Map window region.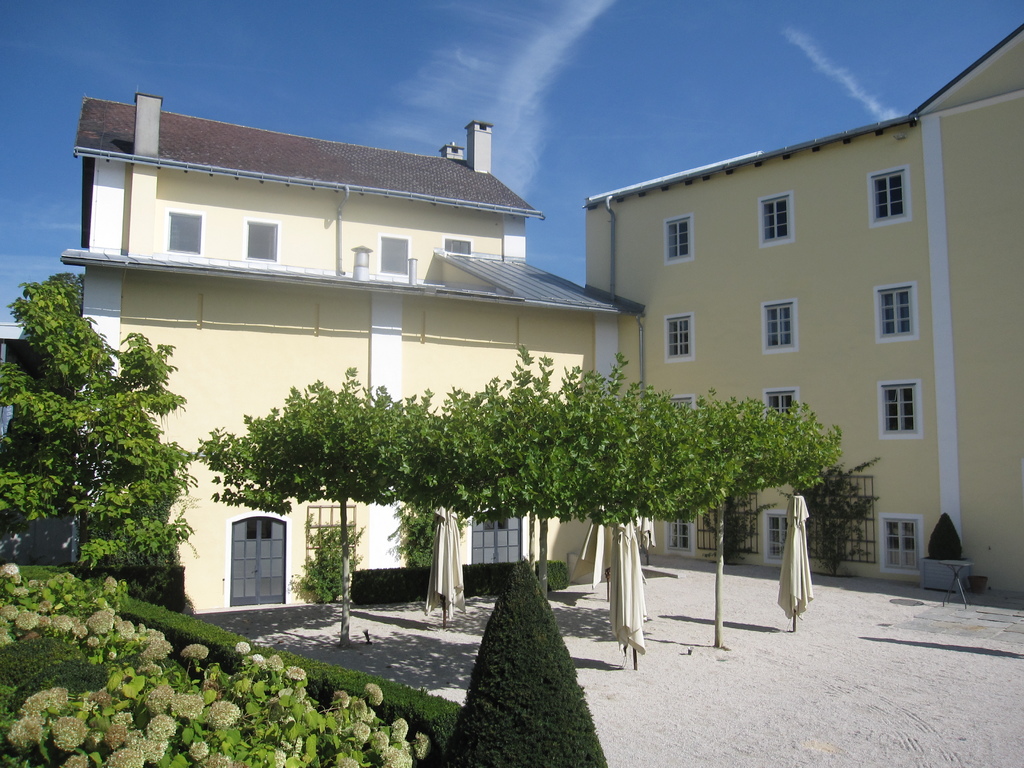
Mapped to x1=665 y1=319 x2=690 y2=360.
